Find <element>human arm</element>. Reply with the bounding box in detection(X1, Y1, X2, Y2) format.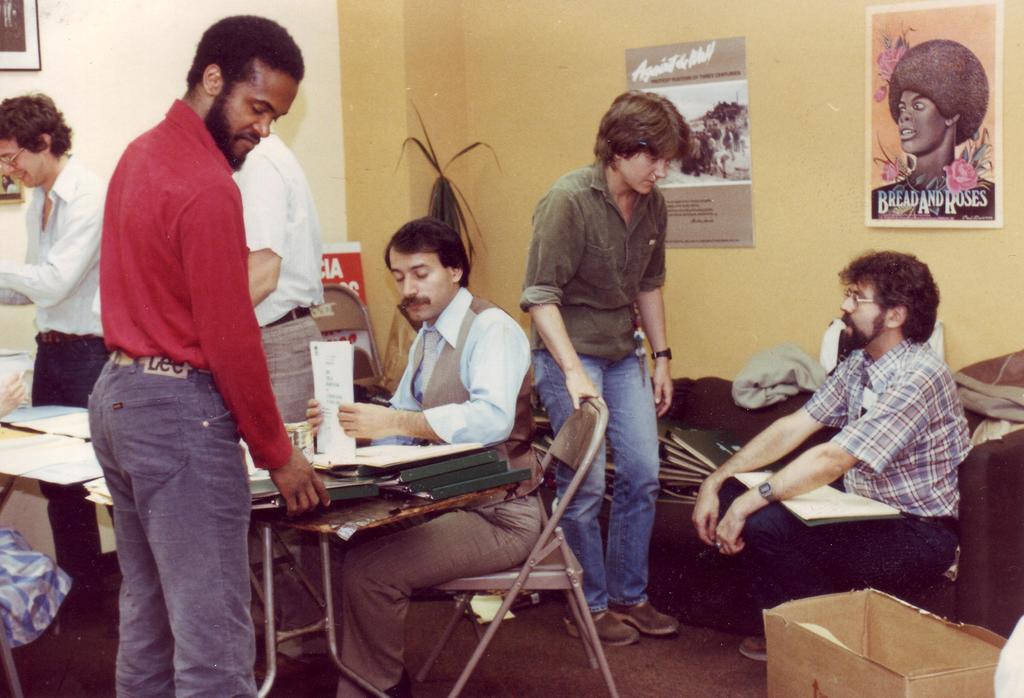
detection(714, 155, 726, 173).
